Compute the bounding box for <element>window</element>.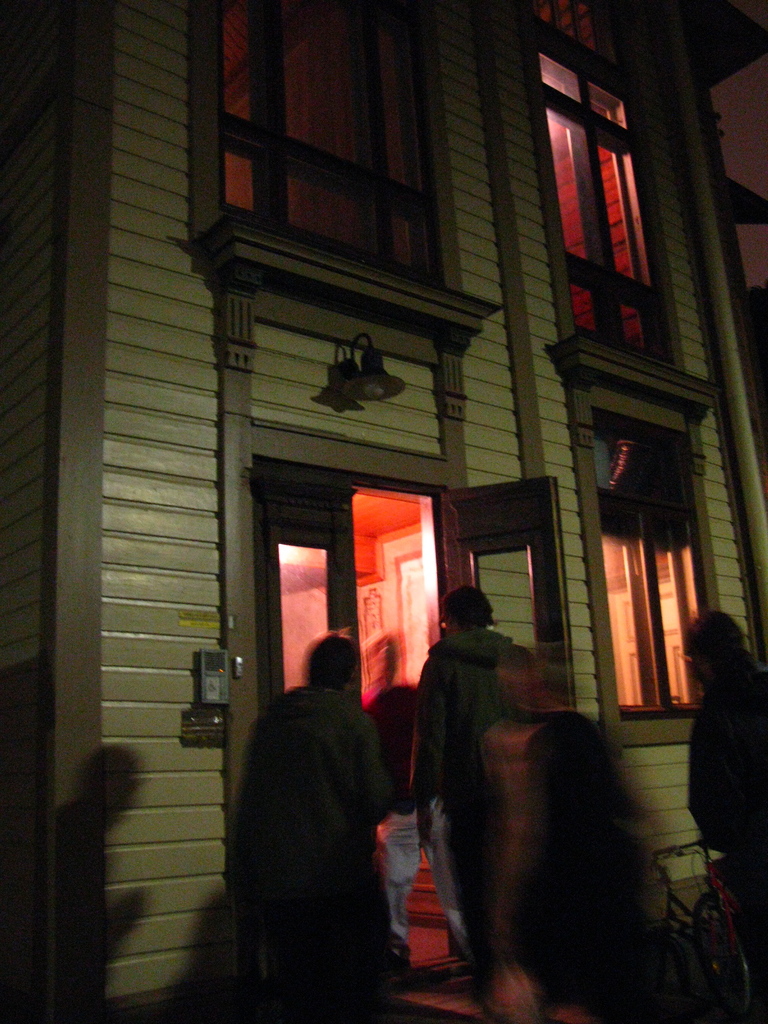
<bbox>587, 424, 727, 720</bbox>.
